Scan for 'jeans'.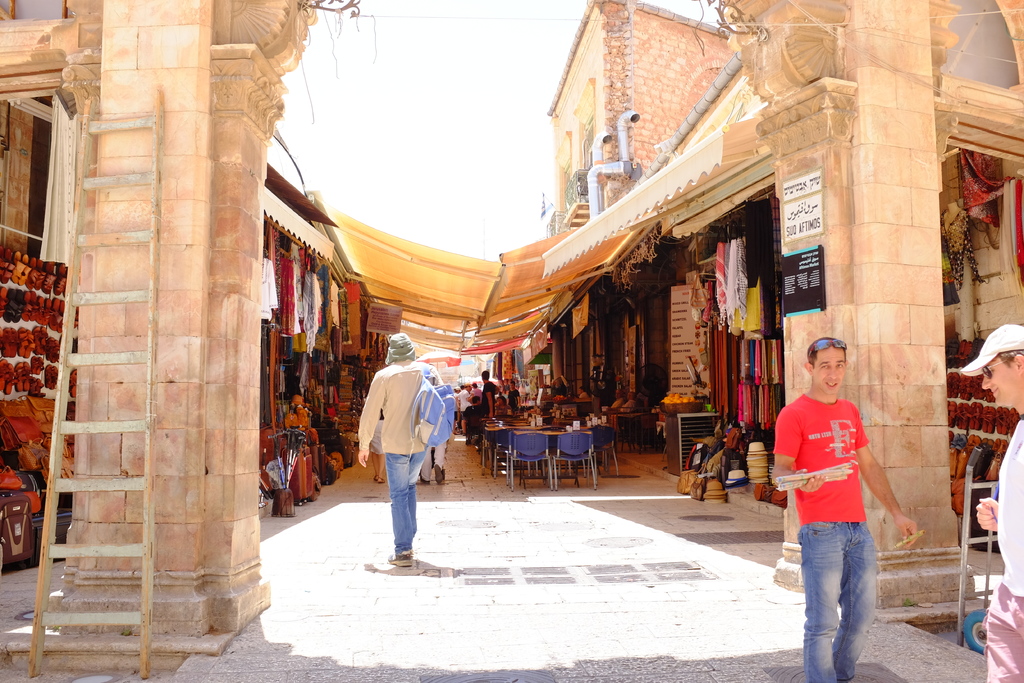
Scan result: {"left": 986, "top": 587, "right": 1023, "bottom": 680}.
